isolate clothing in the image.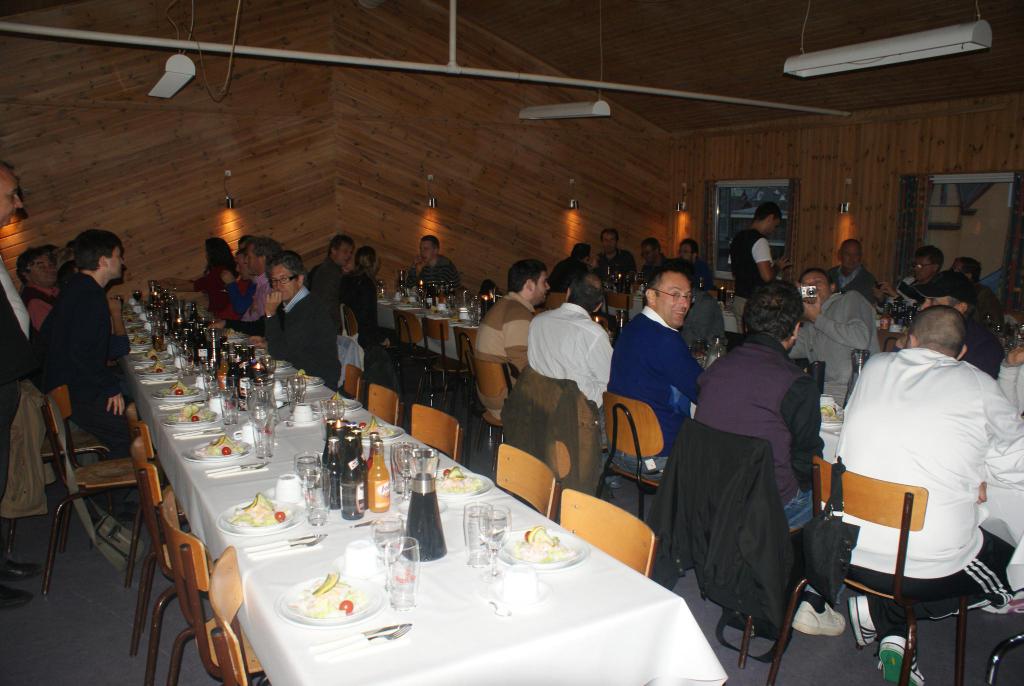
Isolated region: left=308, top=259, right=354, bottom=314.
